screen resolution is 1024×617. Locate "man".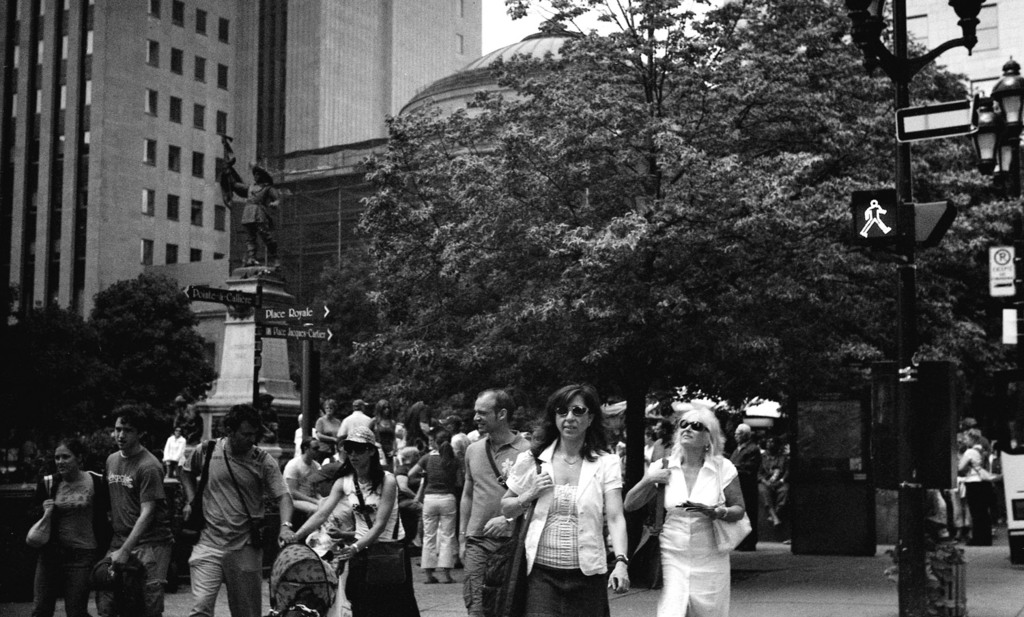
bbox=(727, 422, 760, 554).
